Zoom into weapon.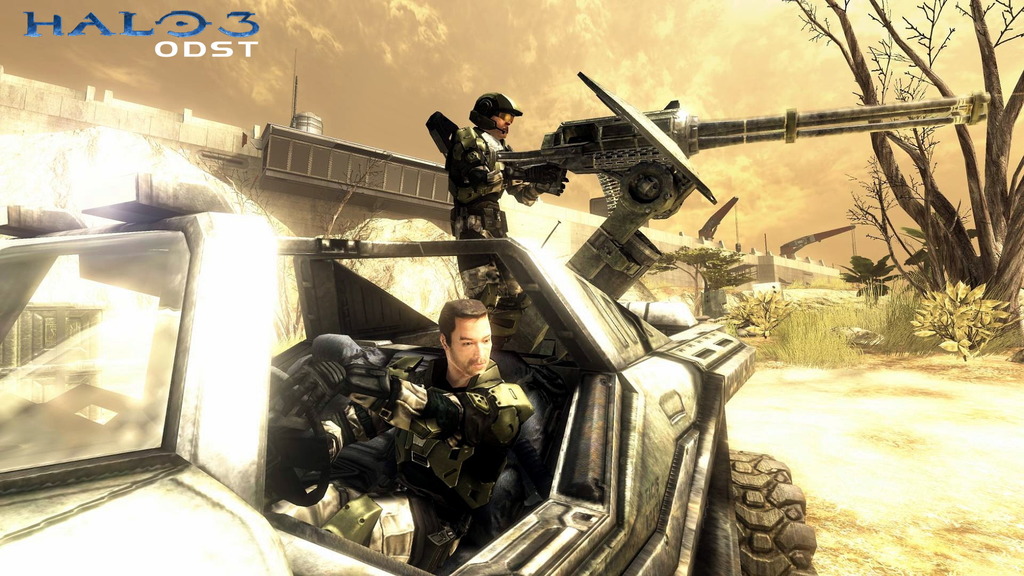
Zoom target: Rect(488, 103, 985, 214).
